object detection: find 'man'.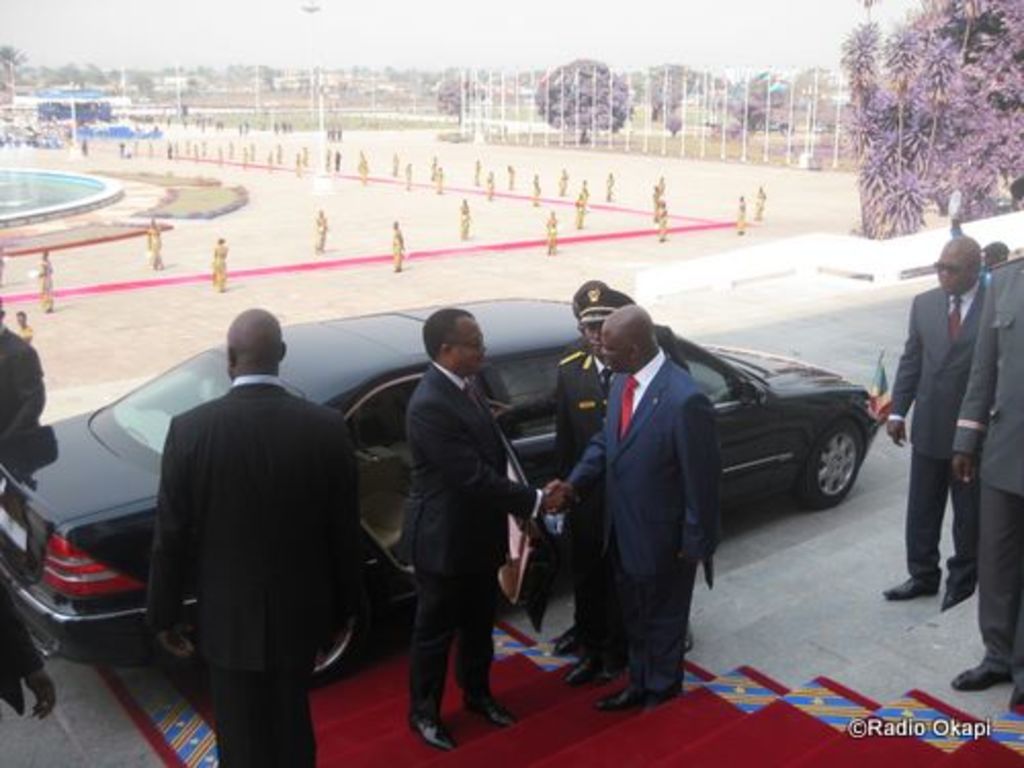
select_region(229, 141, 233, 154).
